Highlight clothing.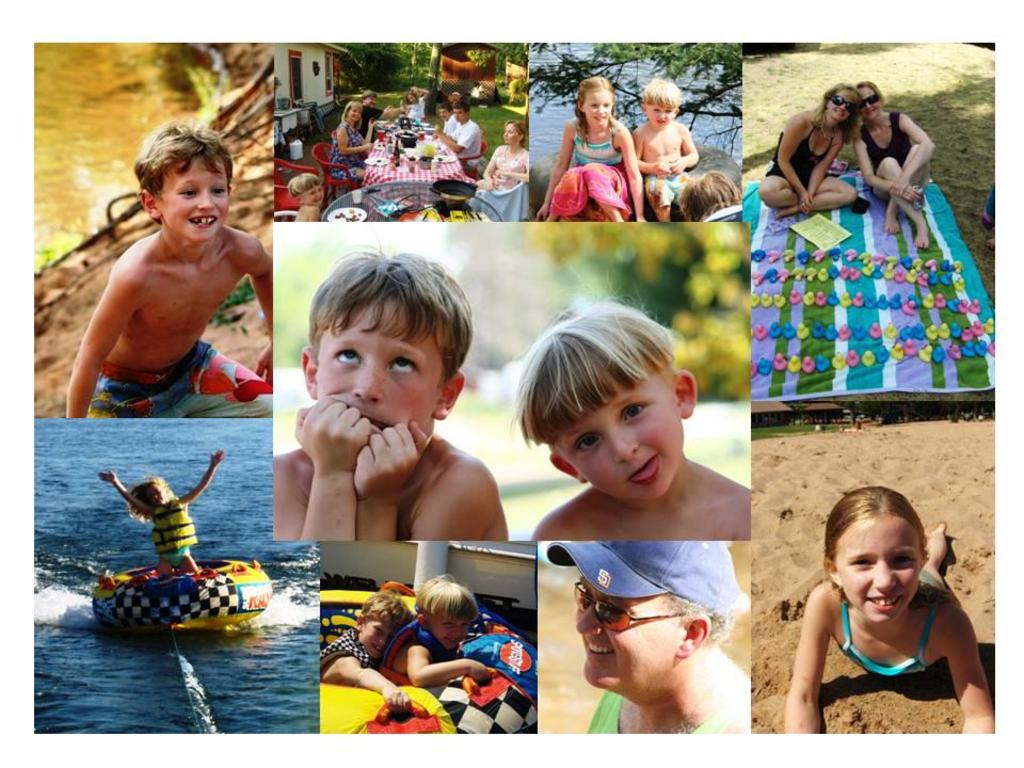
Highlighted region: region(453, 119, 478, 157).
